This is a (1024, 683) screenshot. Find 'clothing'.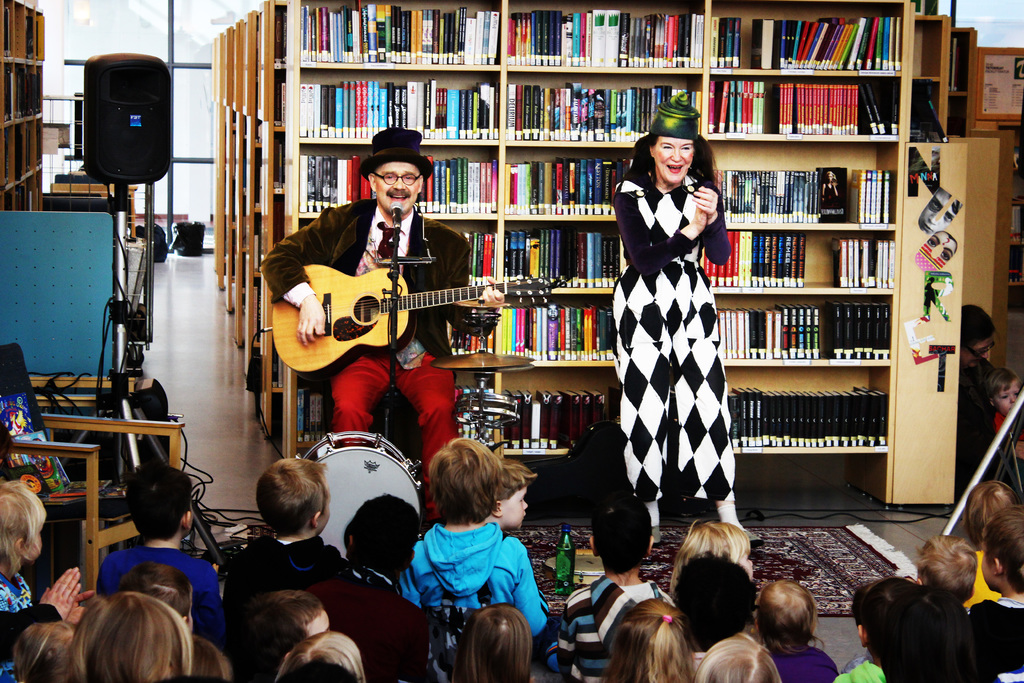
Bounding box: [307, 566, 435, 682].
